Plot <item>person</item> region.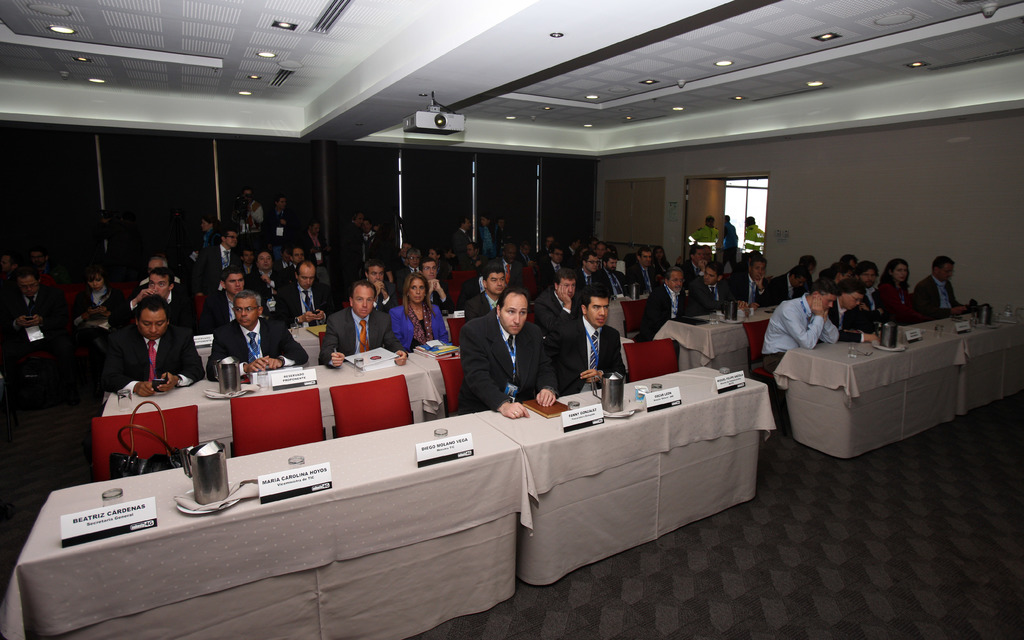
Plotted at box=[460, 269, 512, 333].
